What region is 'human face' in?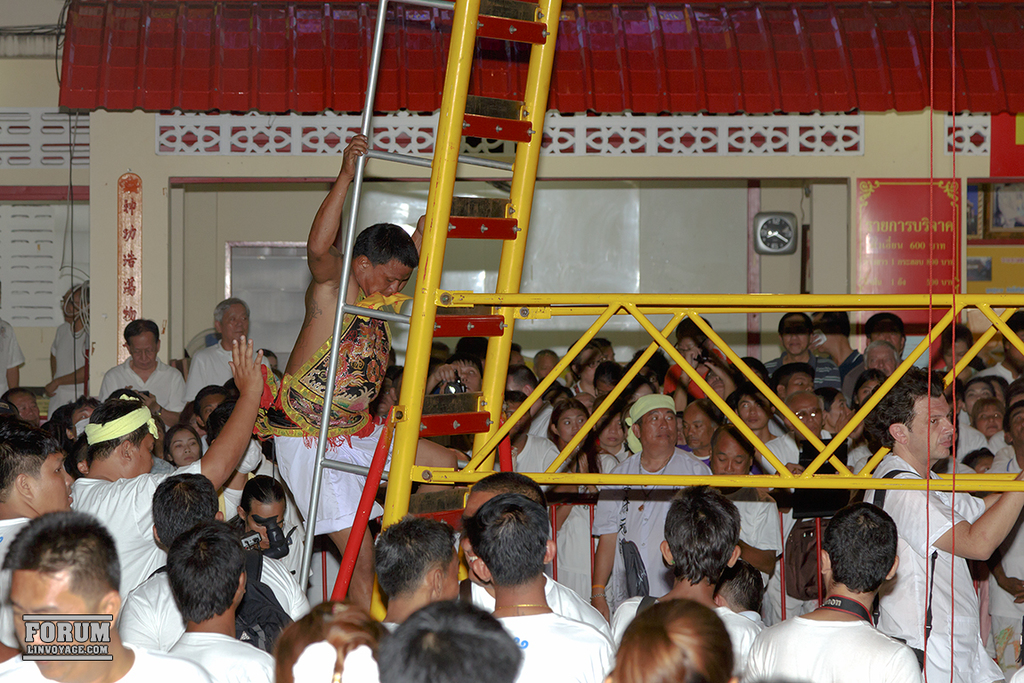
bbox(1011, 331, 1023, 363).
